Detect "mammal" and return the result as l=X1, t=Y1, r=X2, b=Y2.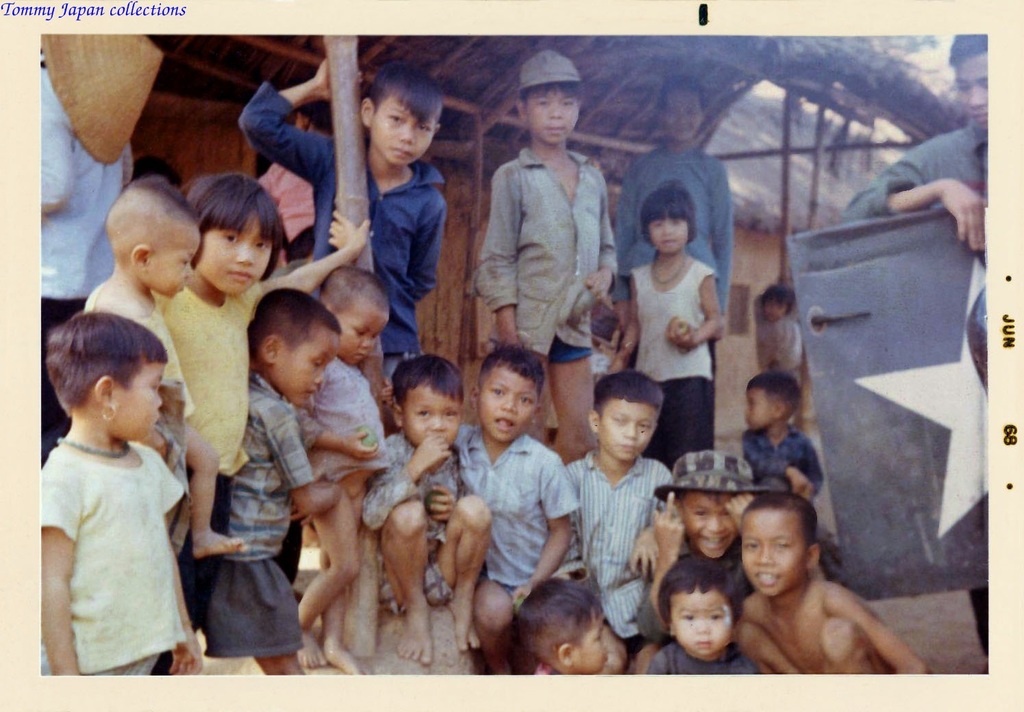
l=40, t=28, r=134, b=458.
